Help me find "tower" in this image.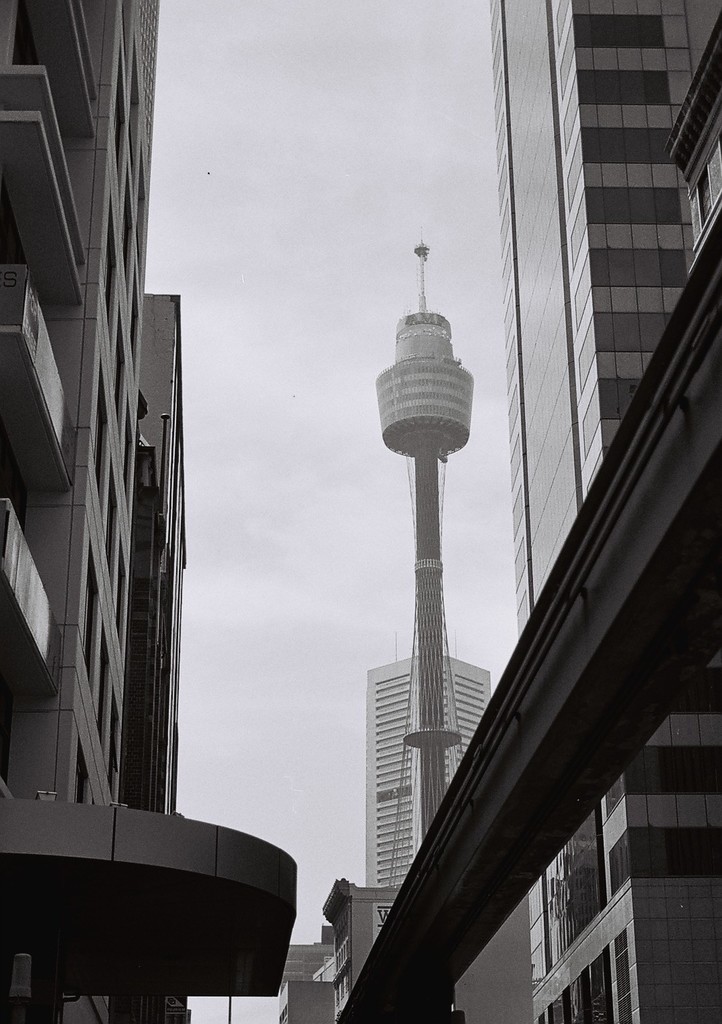
Found it: bbox=[358, 198, 531, 1007].
